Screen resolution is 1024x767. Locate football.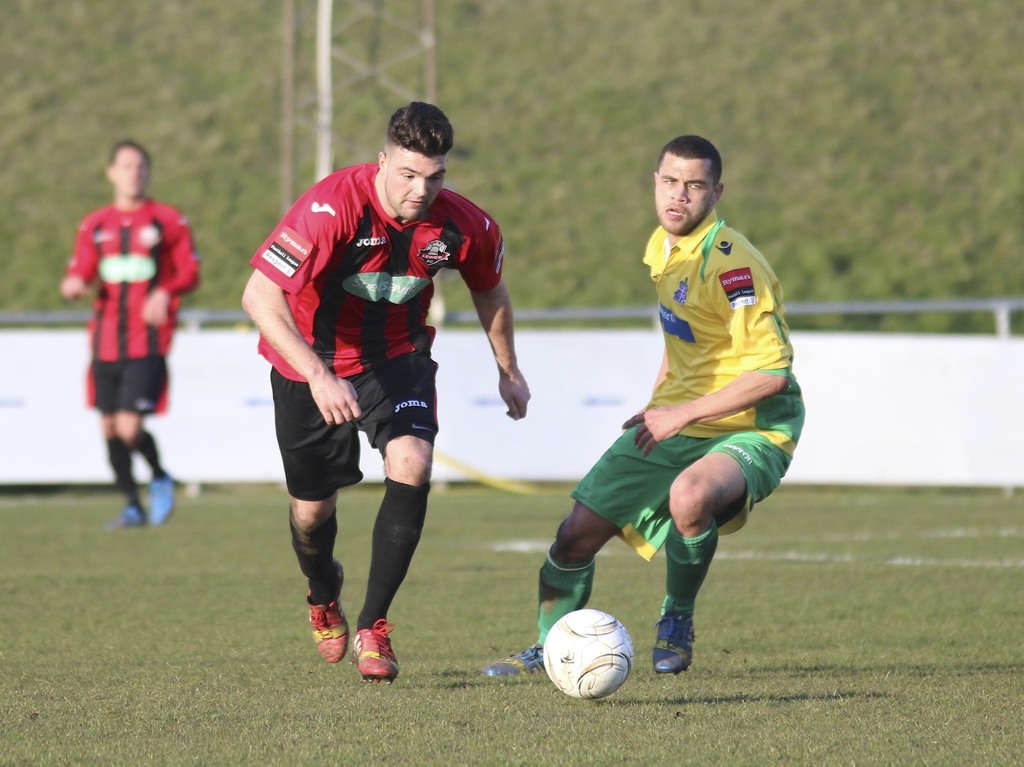
rect(541, 608, 636, 696).
